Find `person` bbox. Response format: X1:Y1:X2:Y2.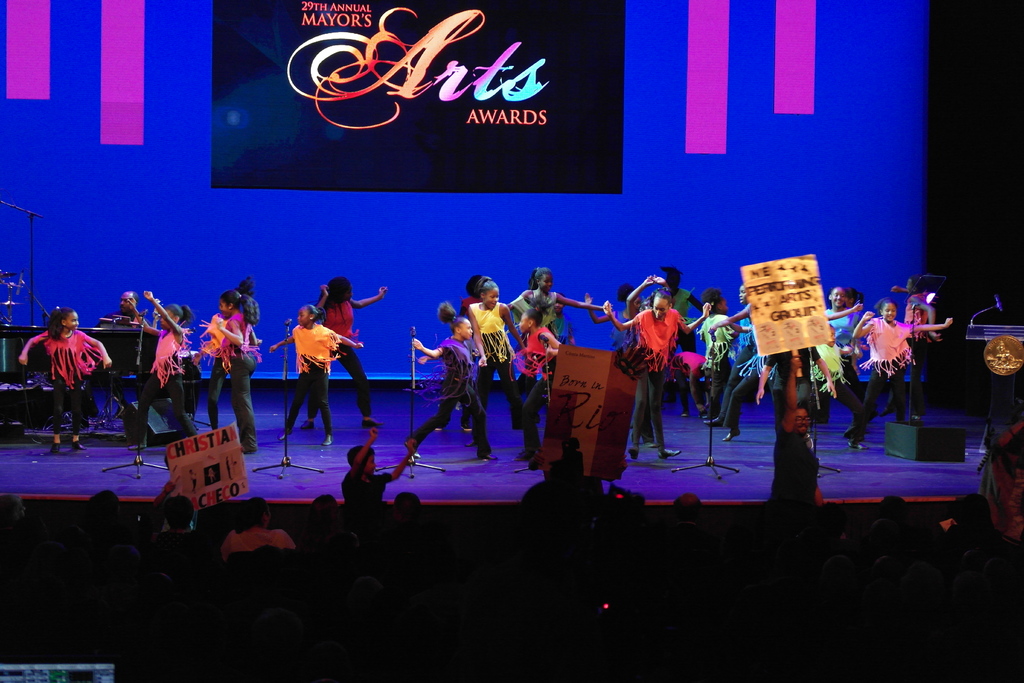
0:491:22:527.
